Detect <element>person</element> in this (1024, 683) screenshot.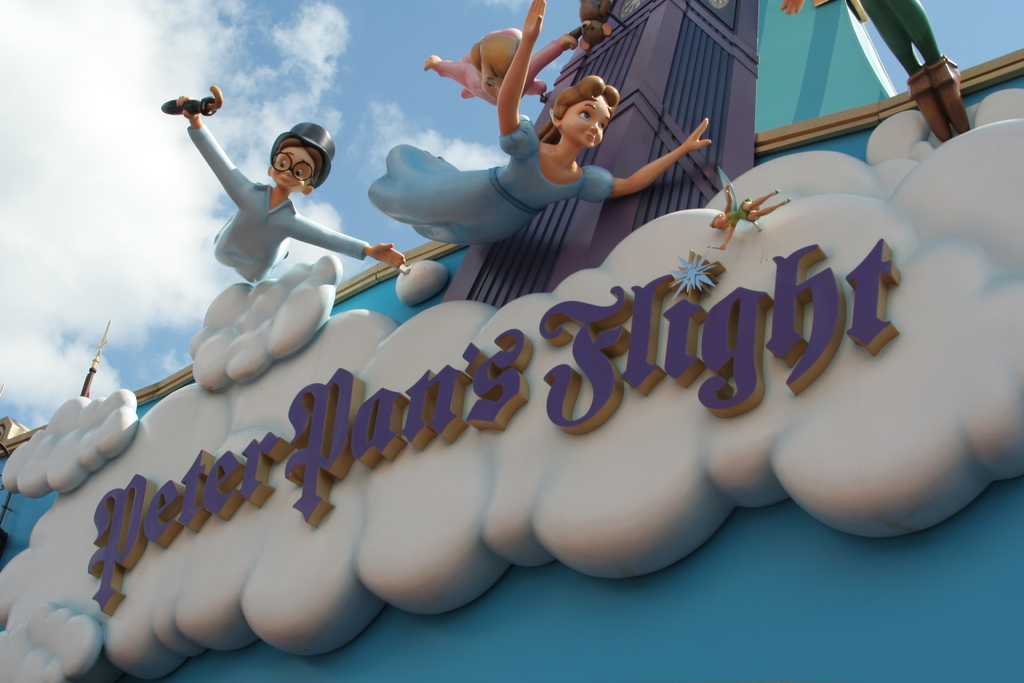
Detection: rect(710, 185, 792, 252).
